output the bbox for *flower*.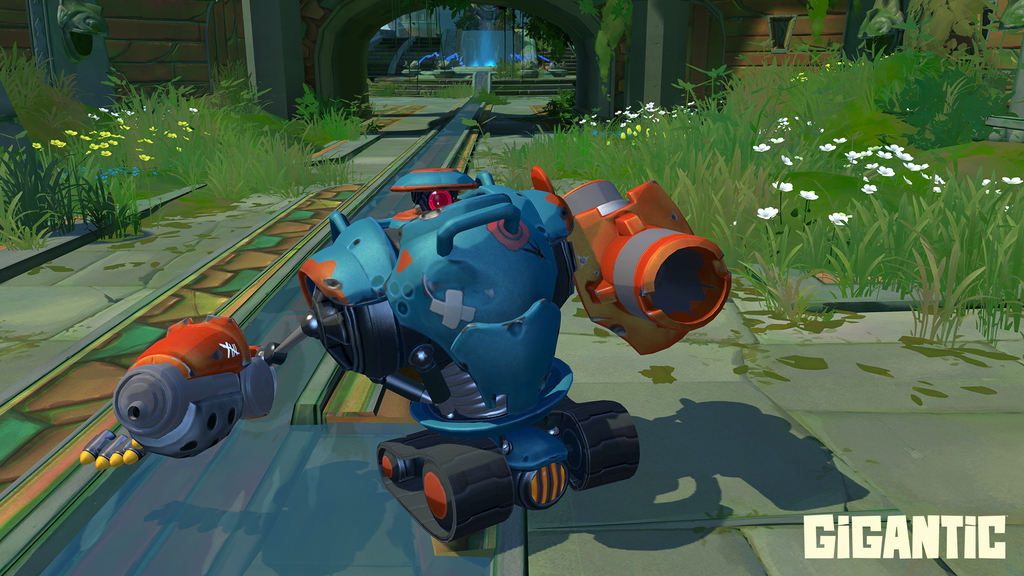
Rect(819, 142, 835, 154).
